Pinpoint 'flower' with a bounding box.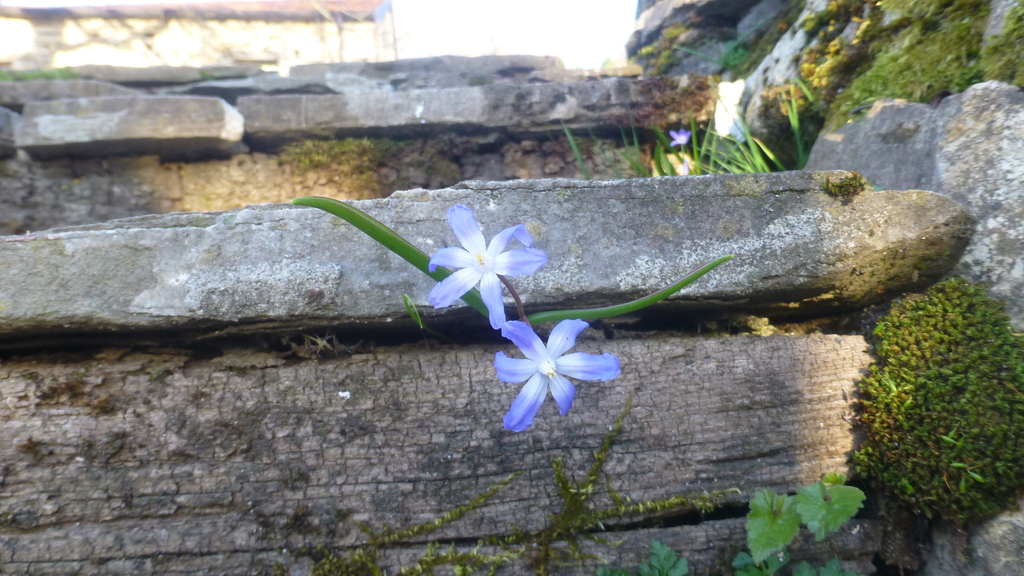
select_region(491, 308, 622, 429).
